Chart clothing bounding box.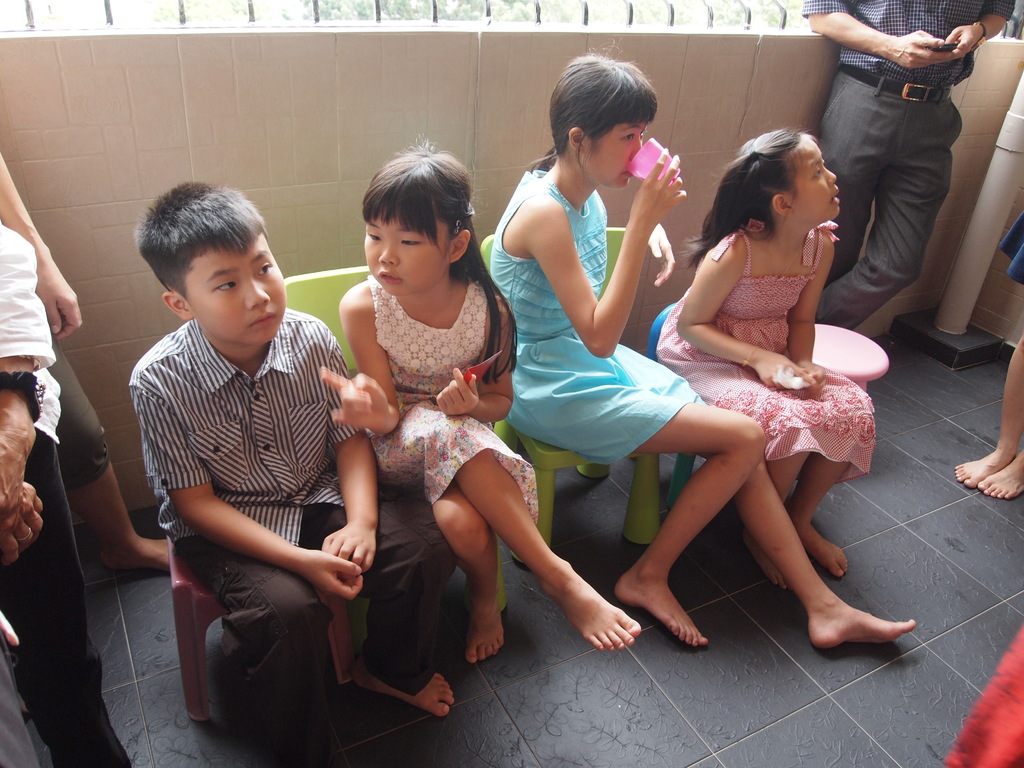
Charted: x1=491 y1=164 x2=713 y2=475.
